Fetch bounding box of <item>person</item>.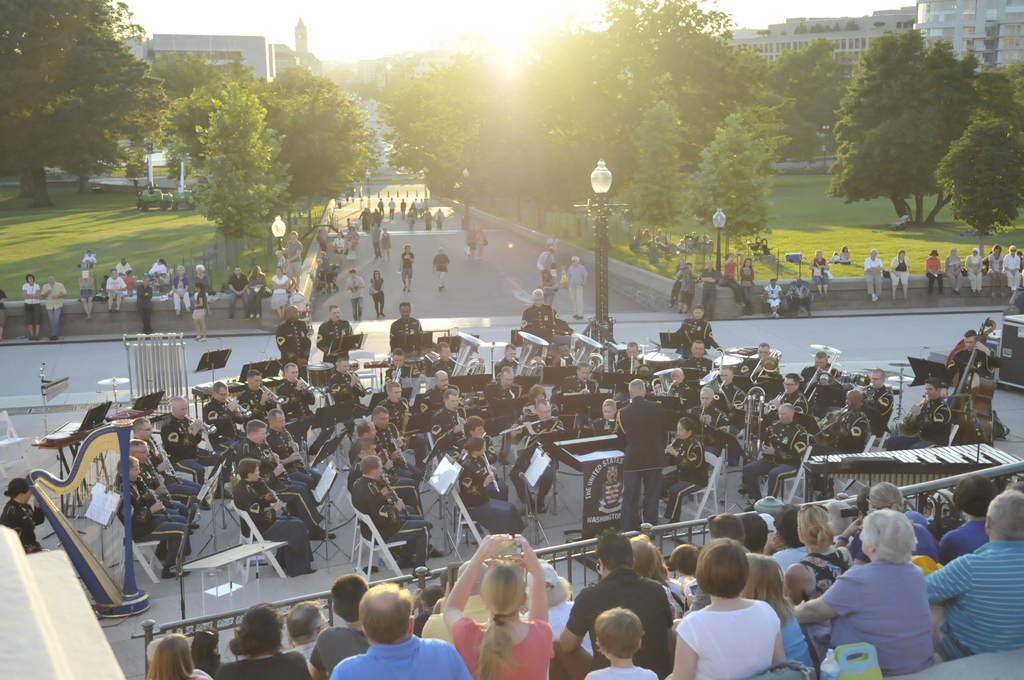
Bbox: box(344, 268, 364, 324).
